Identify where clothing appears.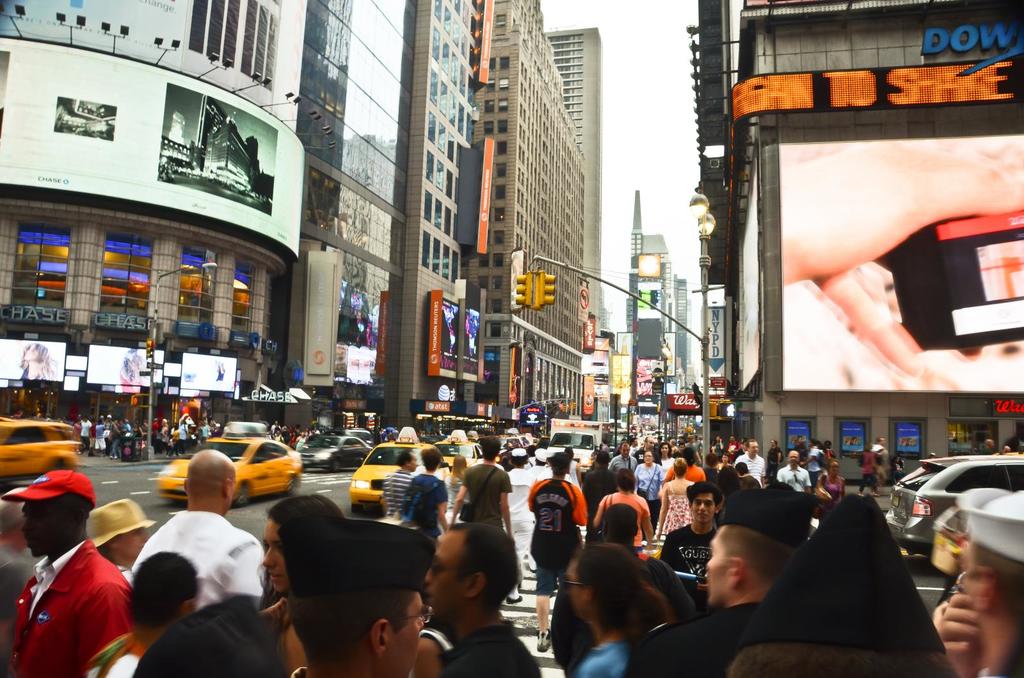
Appears at x1=576 y1=610 x2=719 y2=677.
